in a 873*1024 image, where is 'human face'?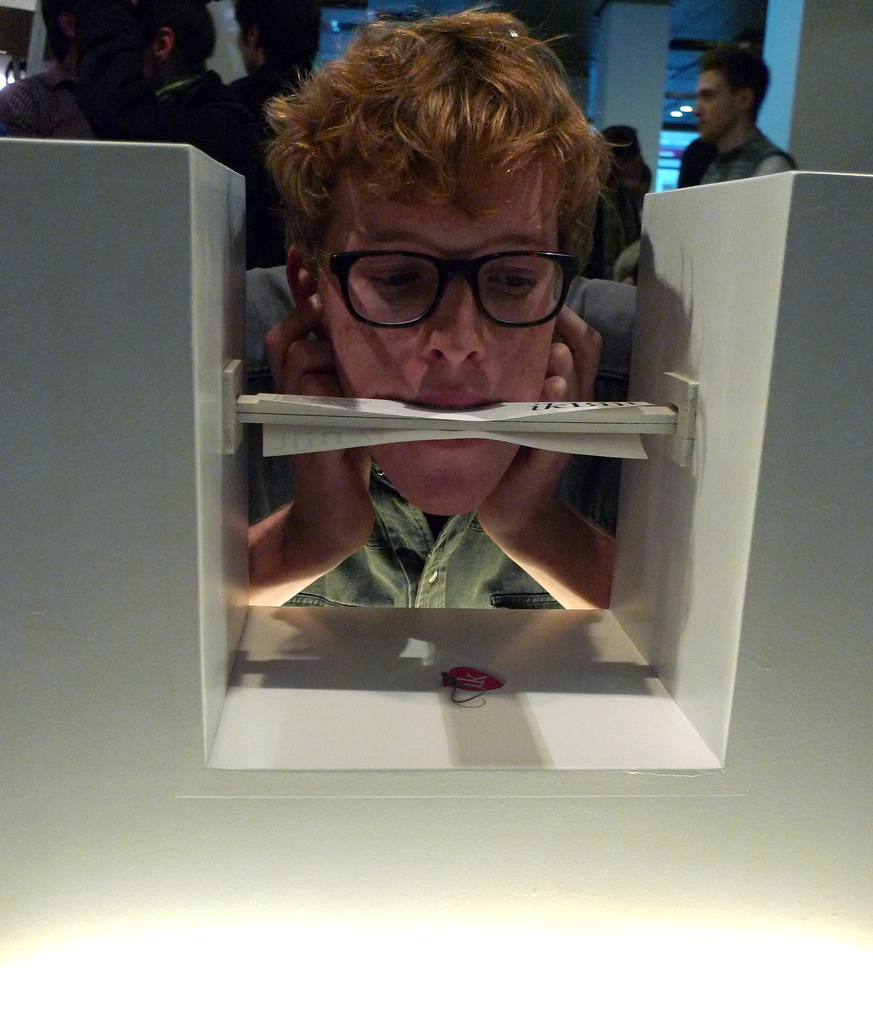
[x1=315, y1=168, x2=565, y2=518].
